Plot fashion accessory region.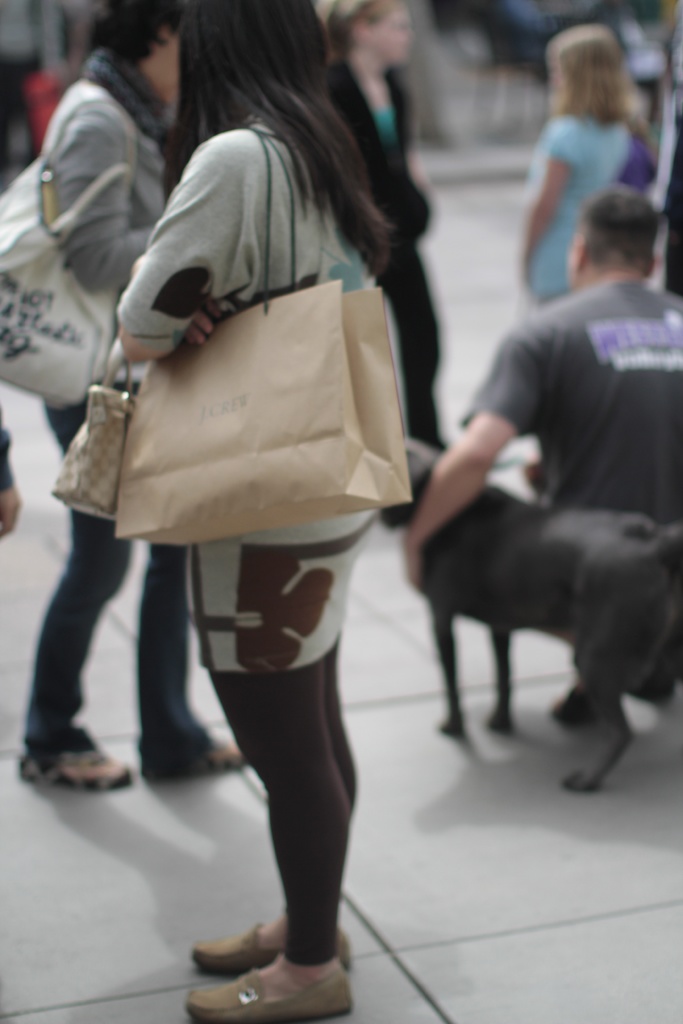
Plotted at [181, 964, 353, 1023].
